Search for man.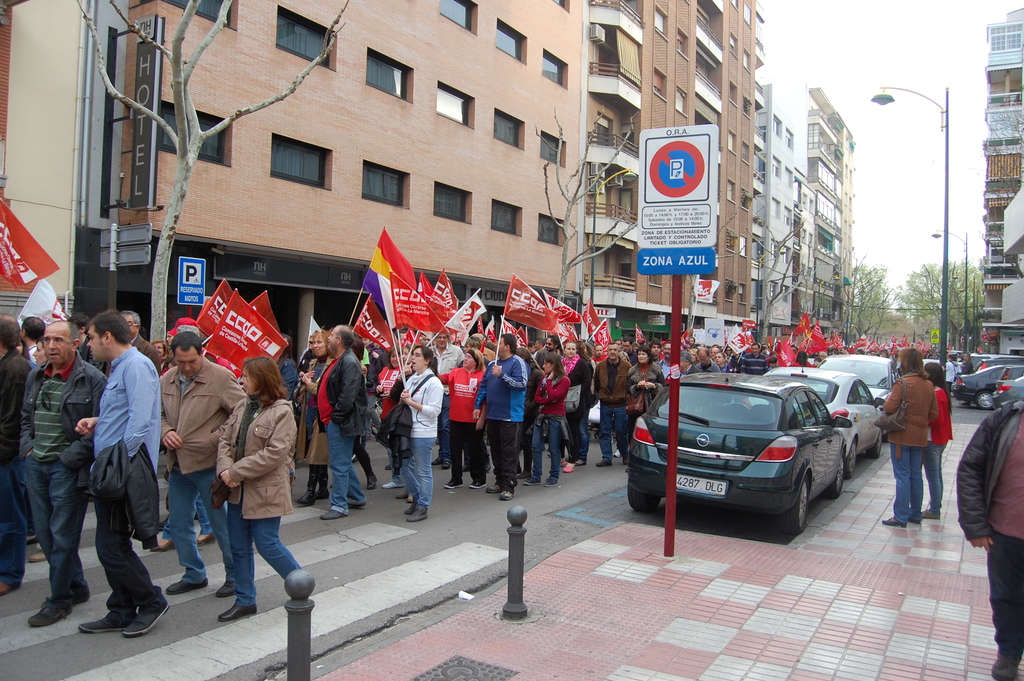
Found at l=593, t=341, r=623, b=465.
